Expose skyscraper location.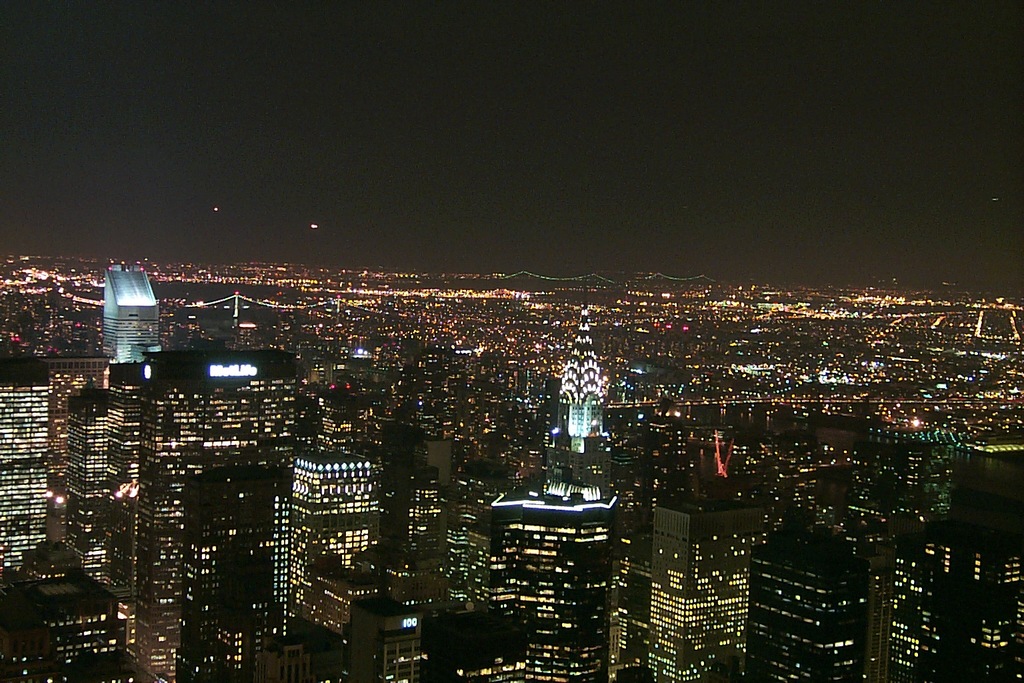
Exposed at {"left": 269, "top": 444, "right": 399, "bottom": 603}.
